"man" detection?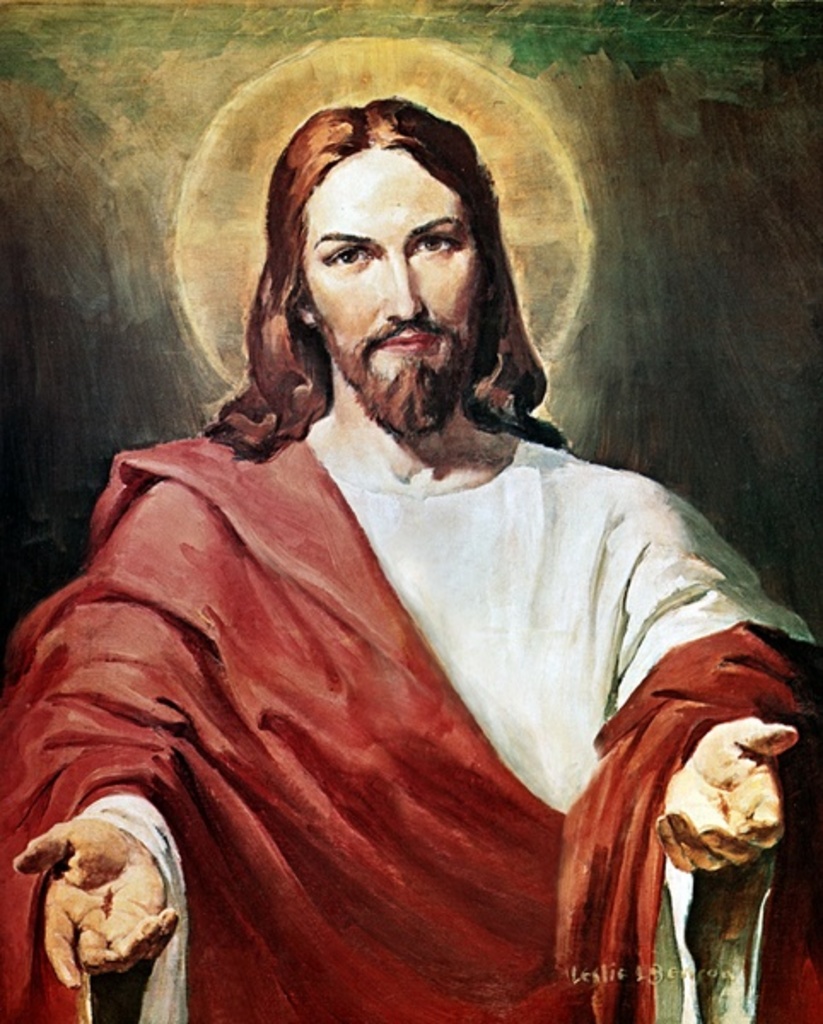
[x1=26, y1=97, x2=768, y2=1010]
